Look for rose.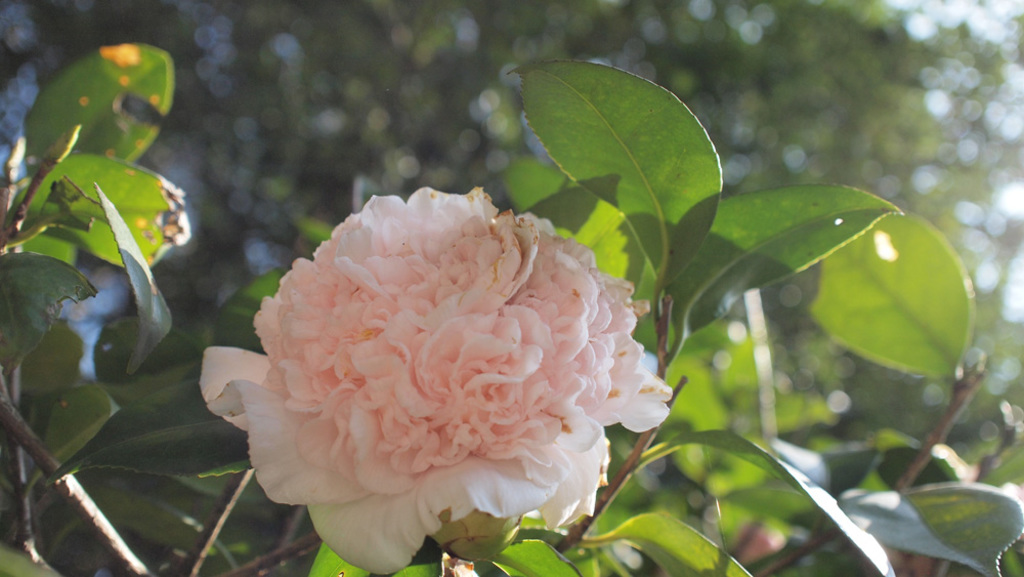
Found: [x1=198, y1=183, x2=675, y2=574].
